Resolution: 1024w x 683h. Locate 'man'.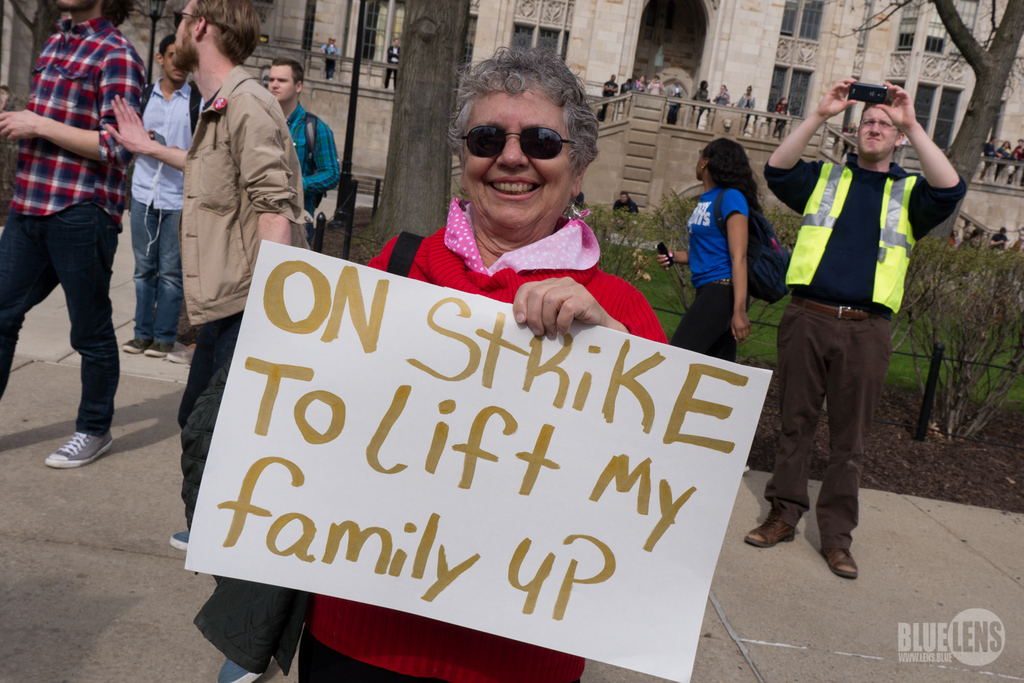
box(987, 225, 1006, 256).
